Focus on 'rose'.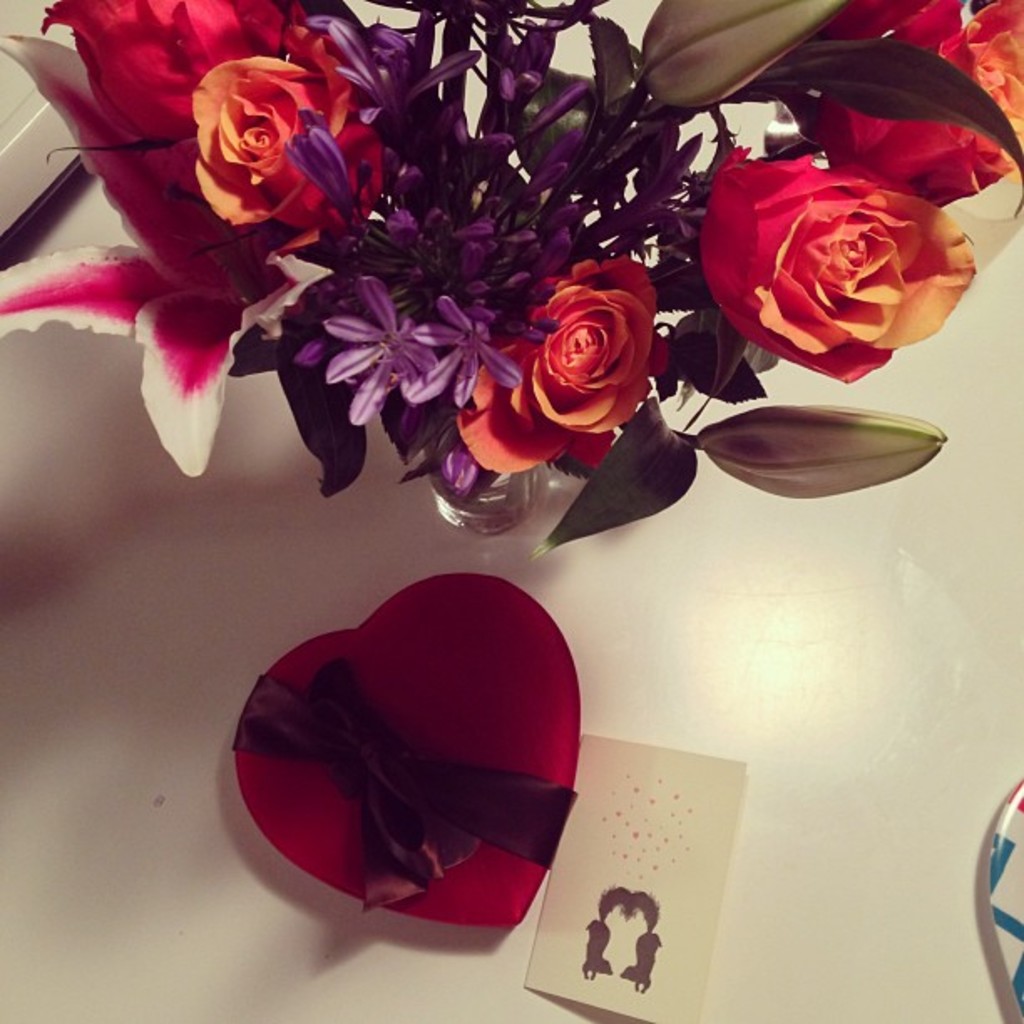
Focused at bbox=(815, 0, 1022, 207).
